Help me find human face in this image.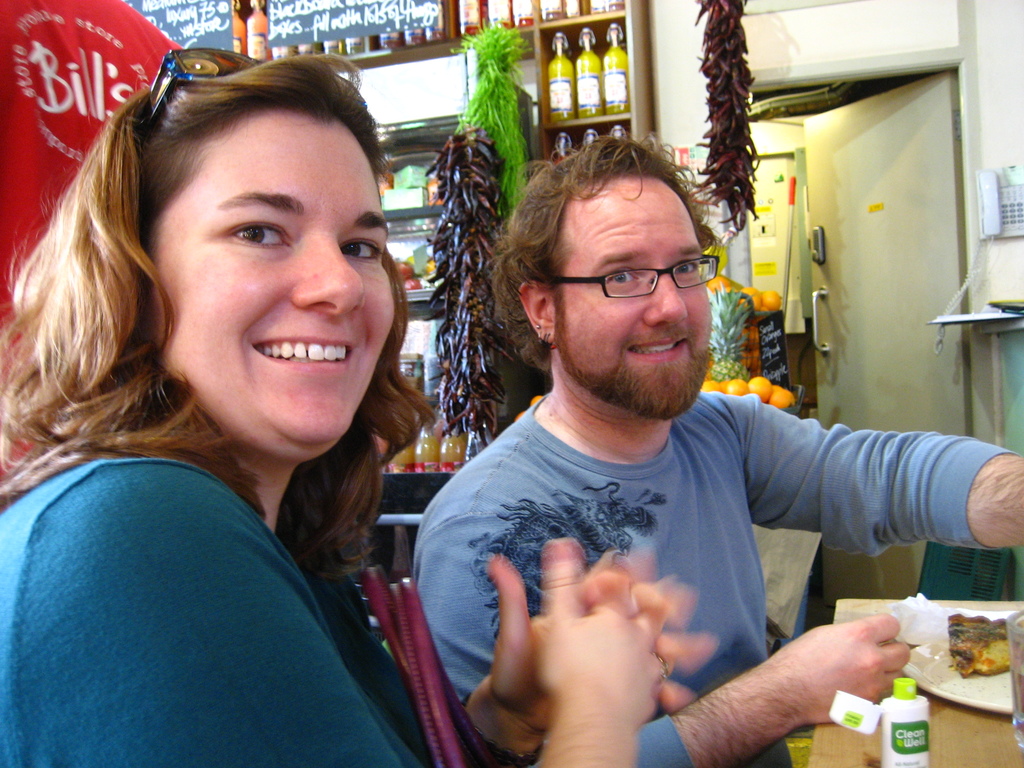
Found it: (559,176,712,407).
